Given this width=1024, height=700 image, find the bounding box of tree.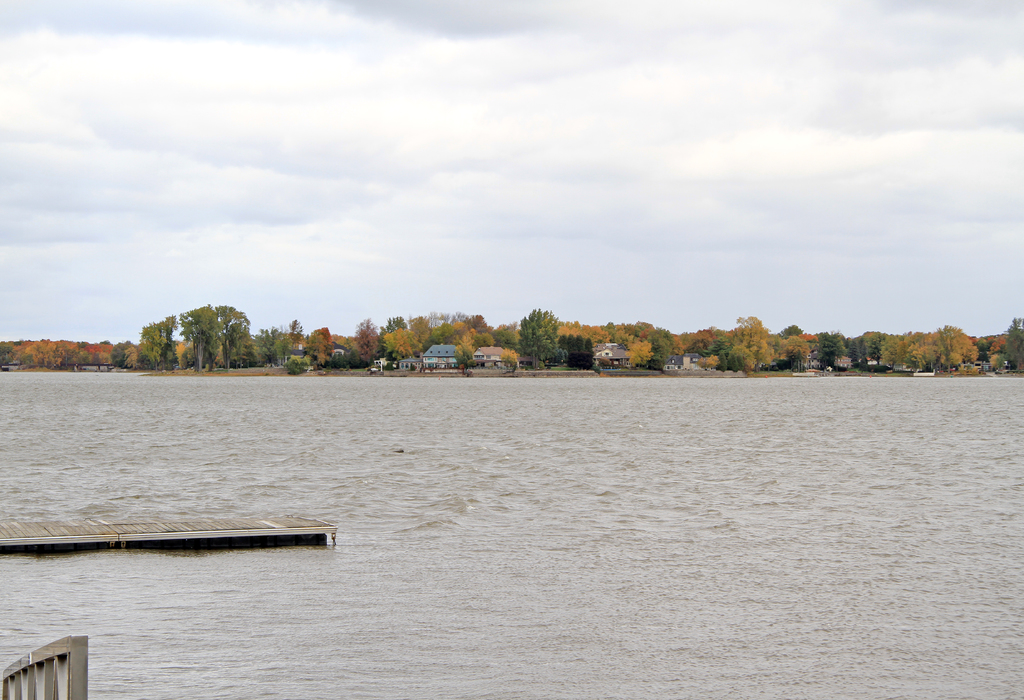
[left=13, top=339, right=40, bottom=365].
